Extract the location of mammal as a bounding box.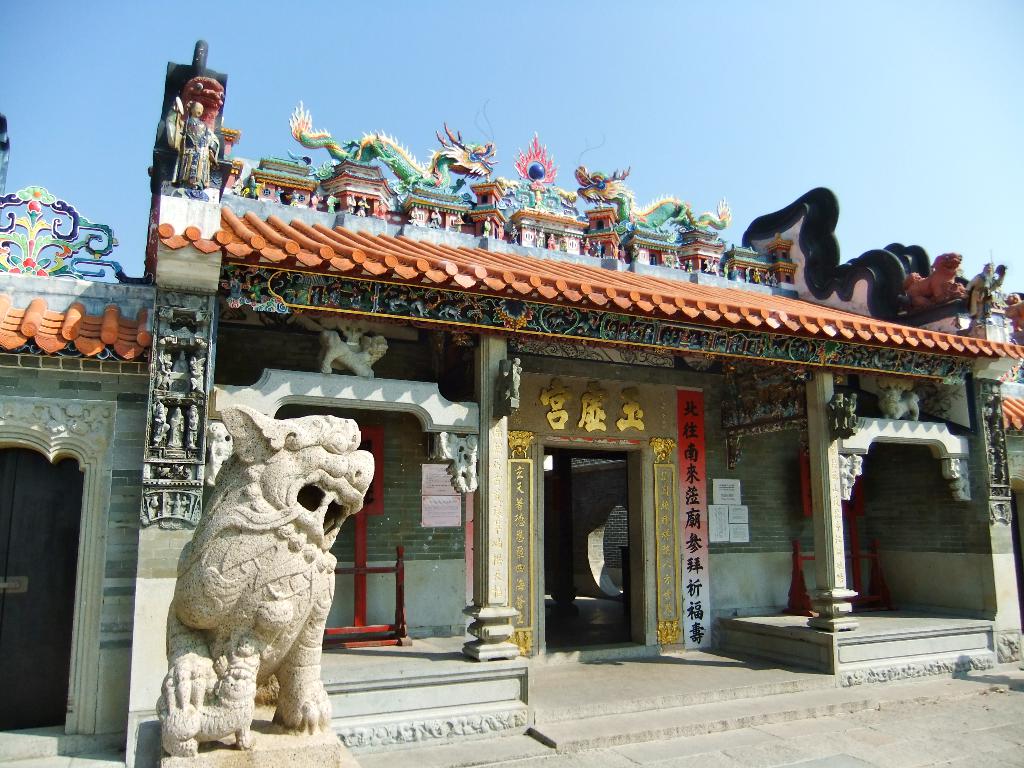
bbox=(619, 245, 627, 262).
